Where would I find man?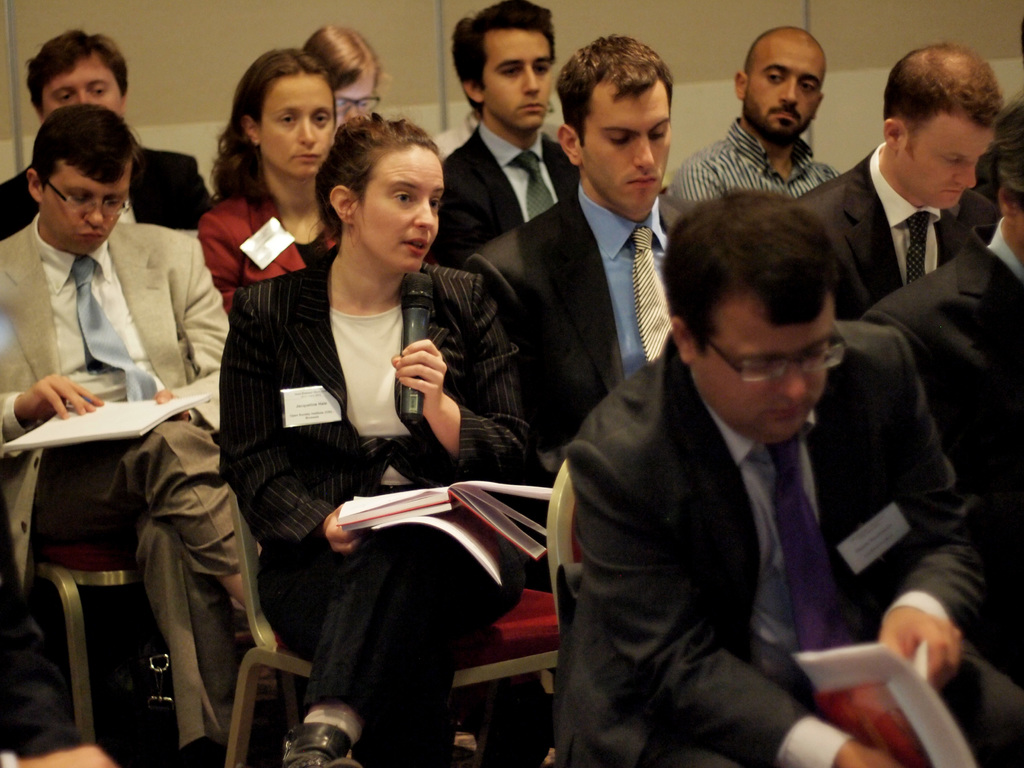
At [465,31,677,481].
